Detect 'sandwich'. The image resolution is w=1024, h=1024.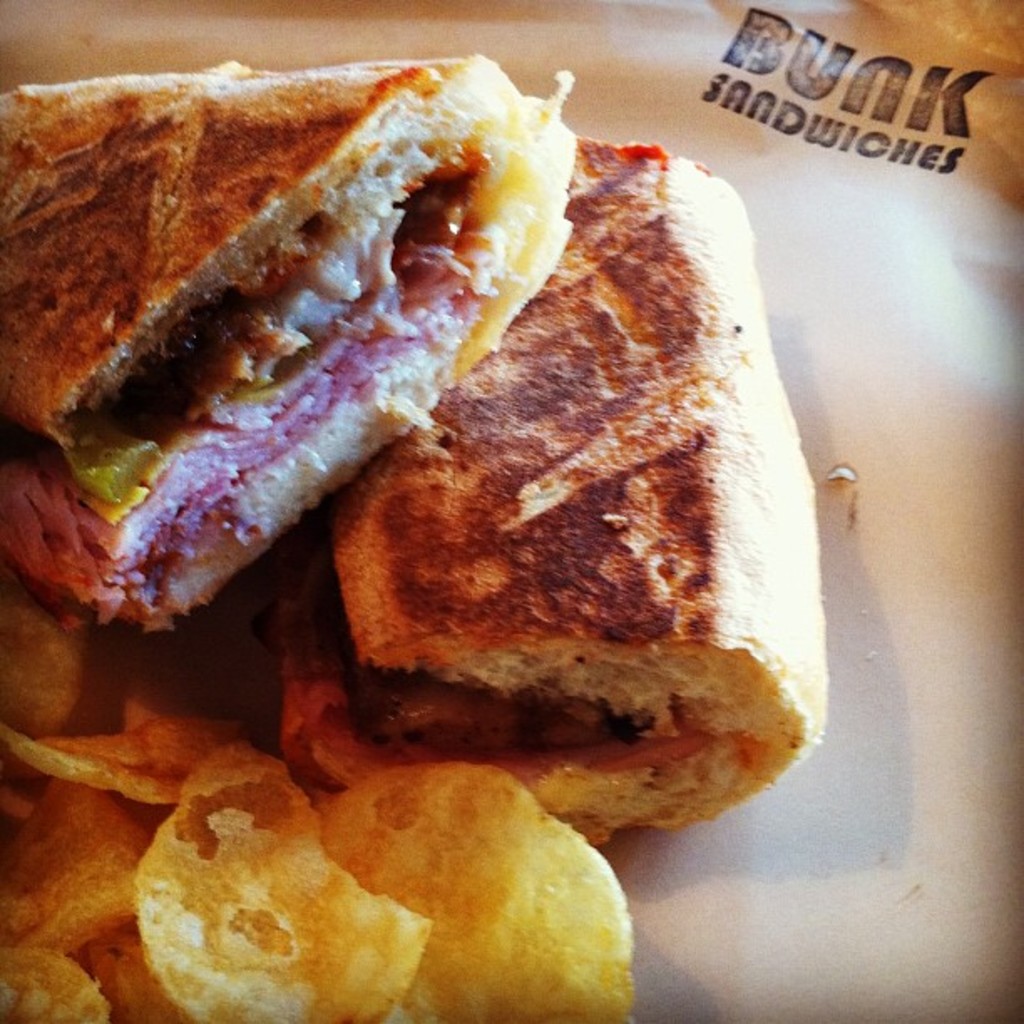
<region>279, 147, 827, 838</region>.
